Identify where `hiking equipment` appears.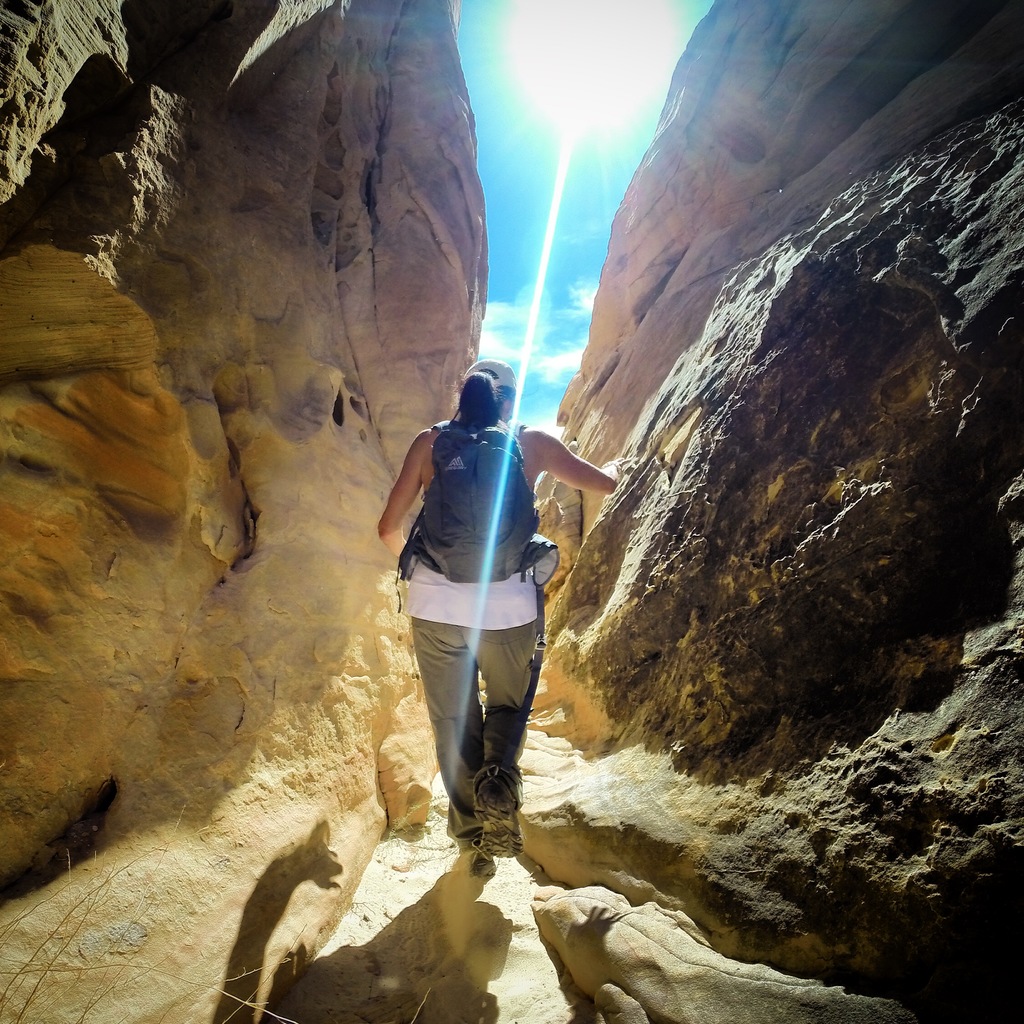
Appears at Rect(403, 417, 556, 586).
